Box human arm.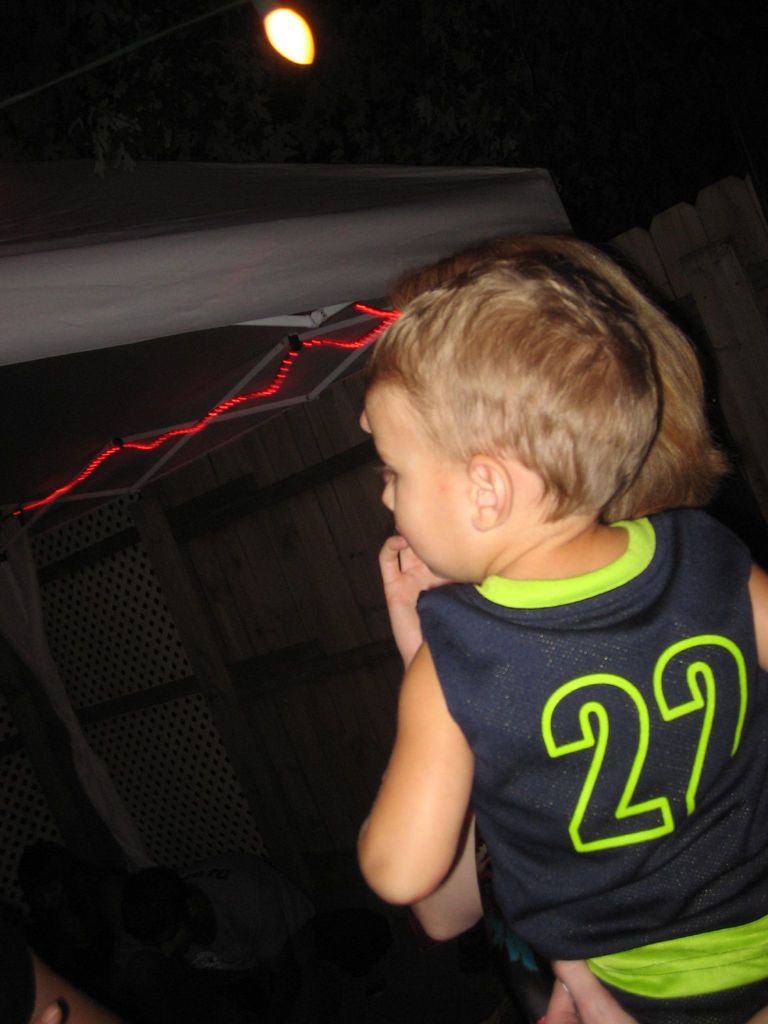
bbox(527, 961, 767, 1022).
